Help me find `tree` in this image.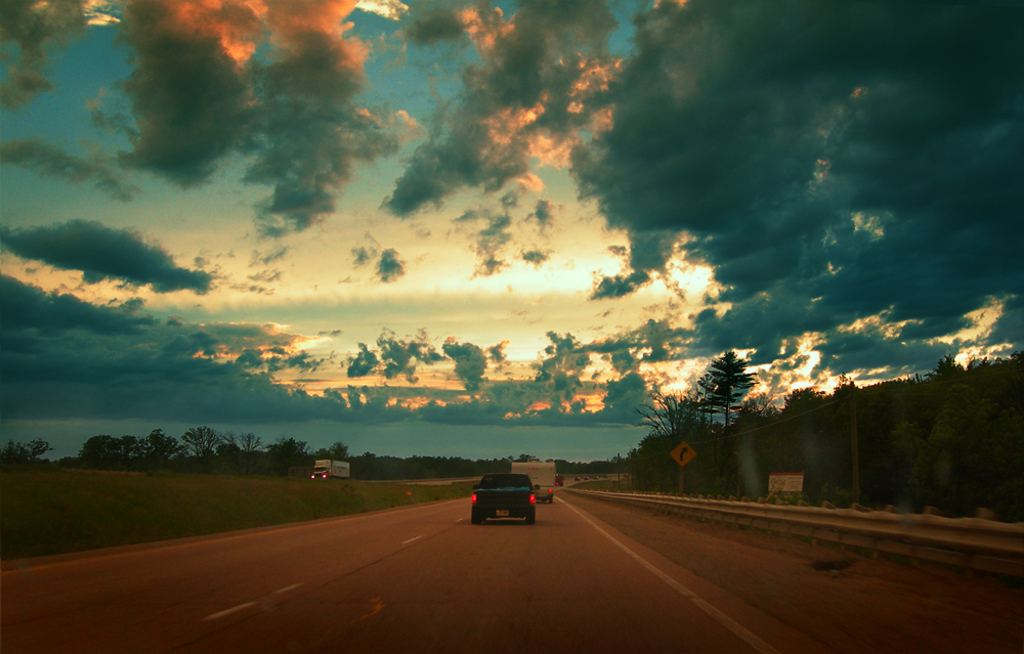
Found it: x1=671, y1=350, x2=802, y2=472.
